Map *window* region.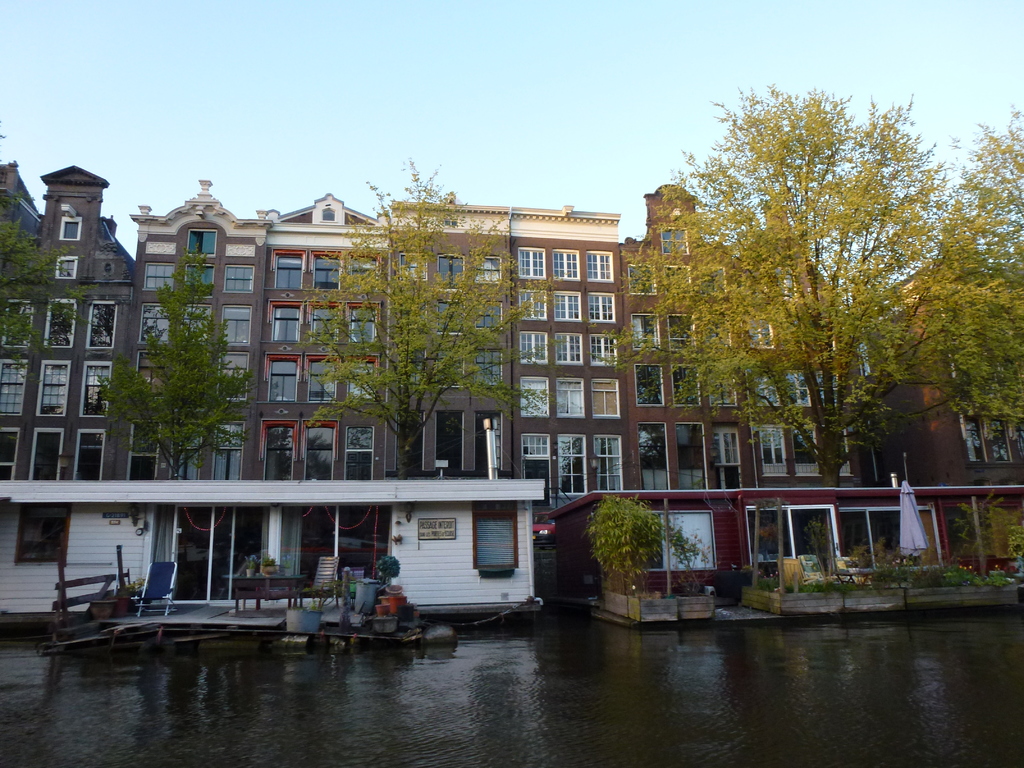
Mapped to rect(186, 264, 216, 294).
